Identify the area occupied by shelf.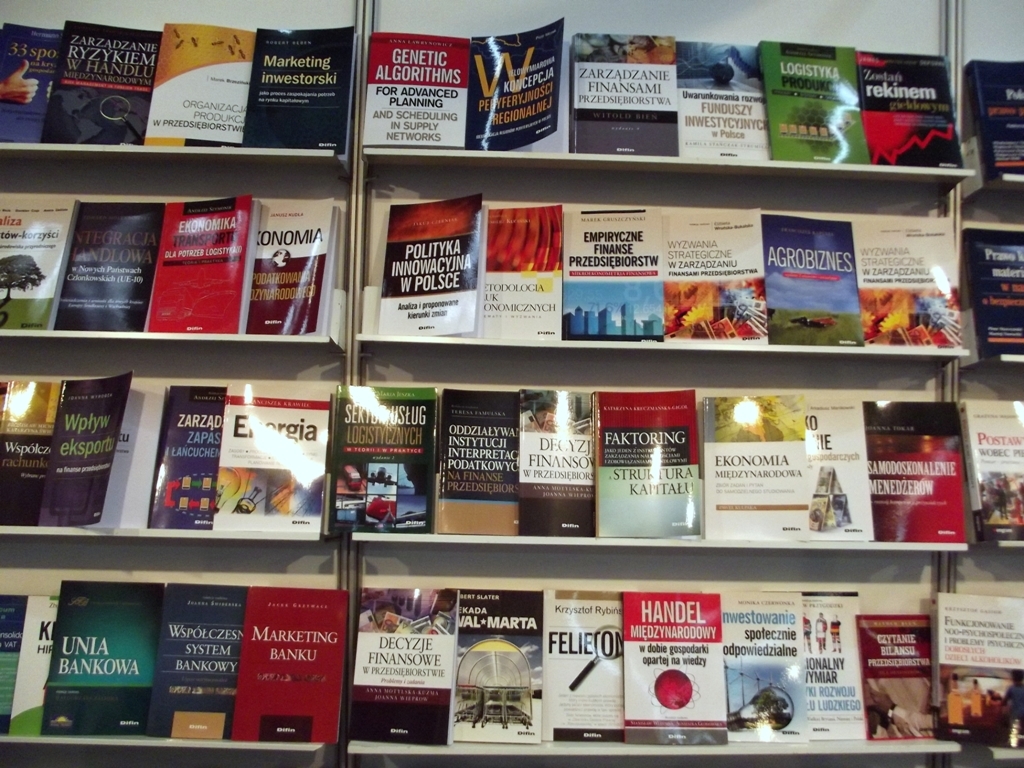
Area: (x1=0, y1=533, x2=346, y2=767).
